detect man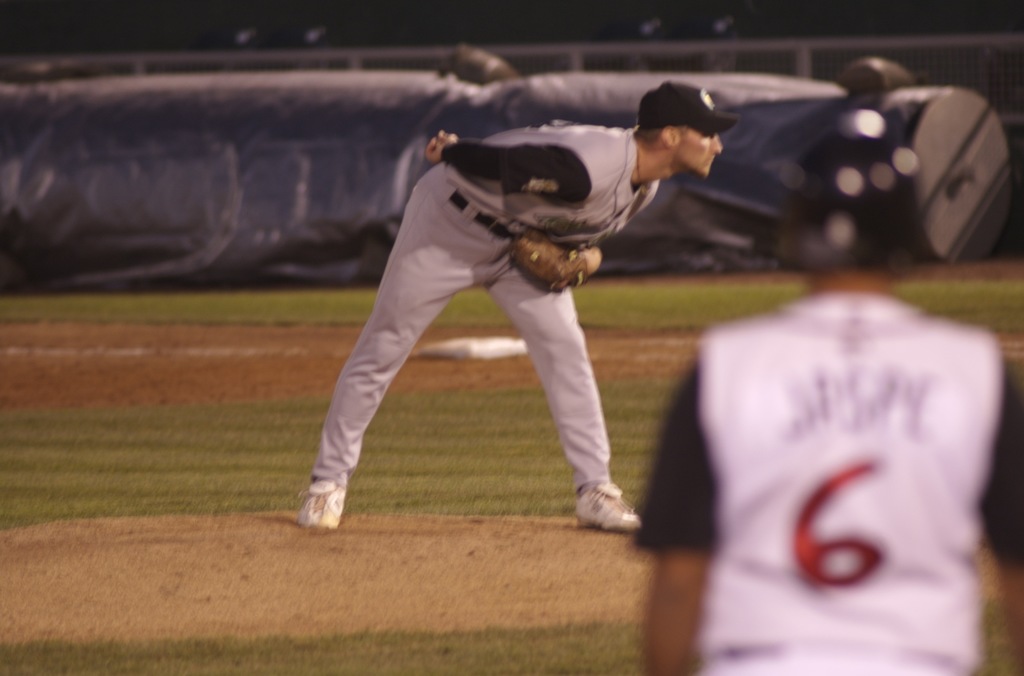
(278,80,708,546)
